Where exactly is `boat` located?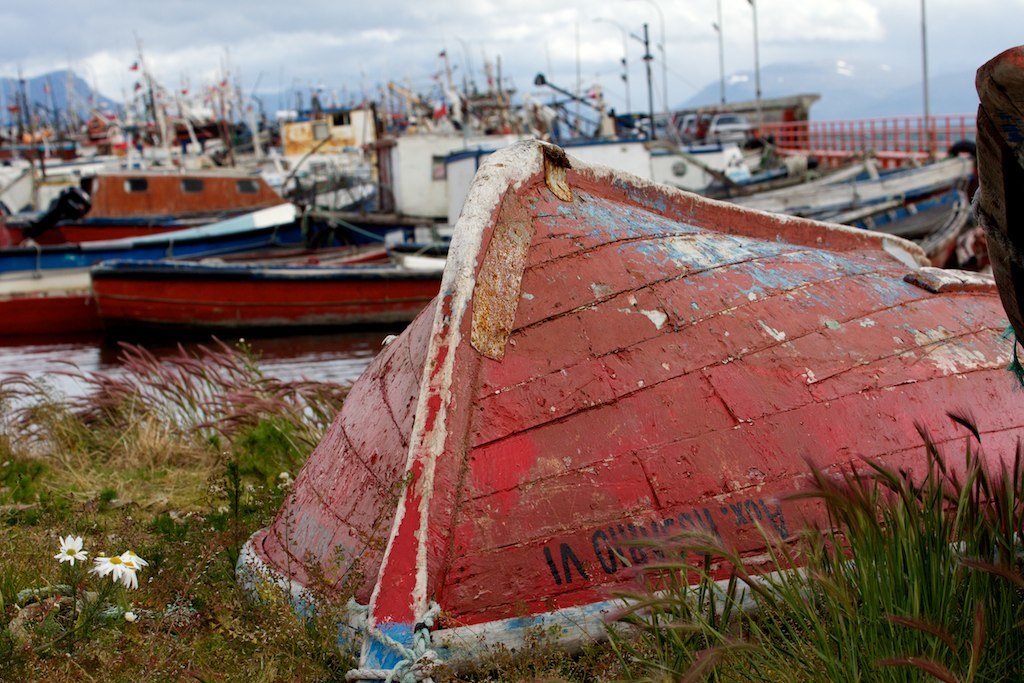
Its bounding box is crop(227, 133, 1023, 682).
